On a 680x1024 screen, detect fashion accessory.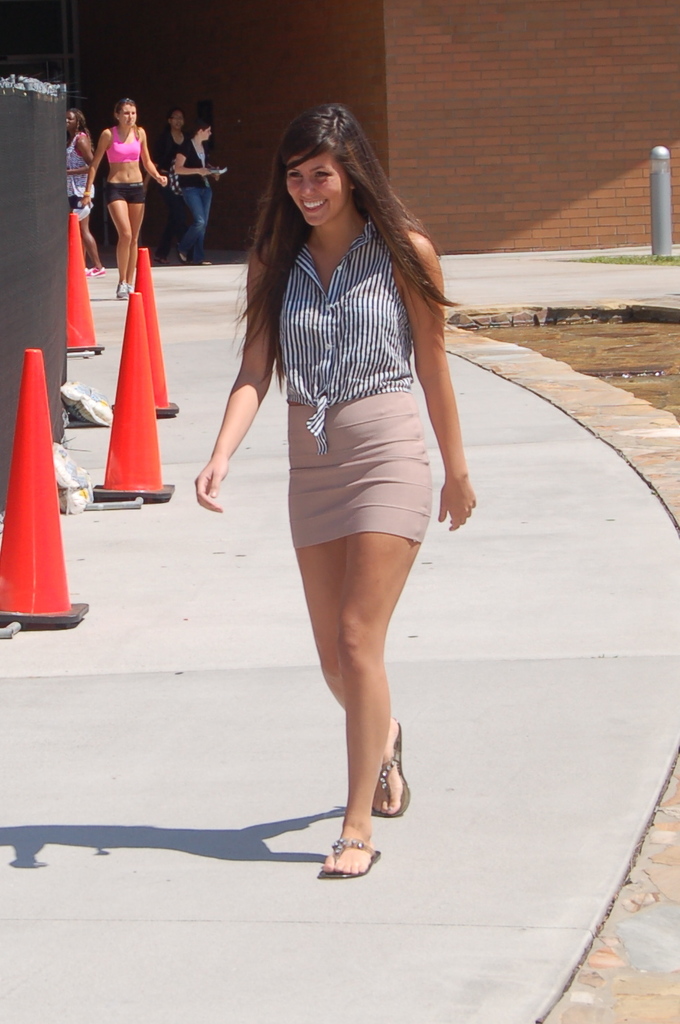
197,257,211,266.
